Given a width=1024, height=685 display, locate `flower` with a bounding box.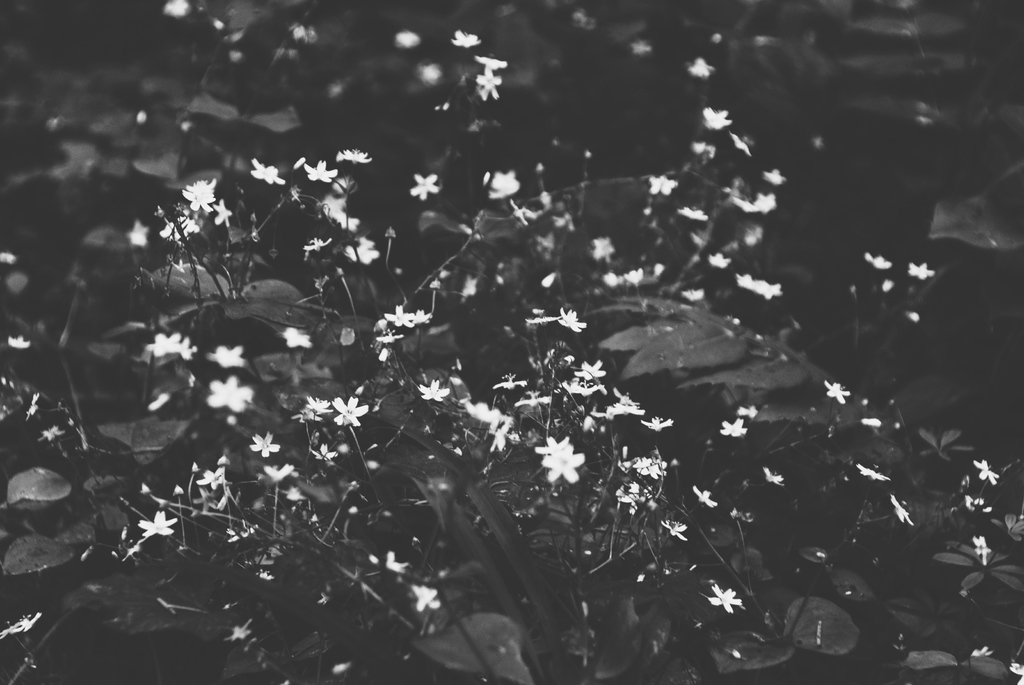
Located: BBox(207, 374, 255, 413).
